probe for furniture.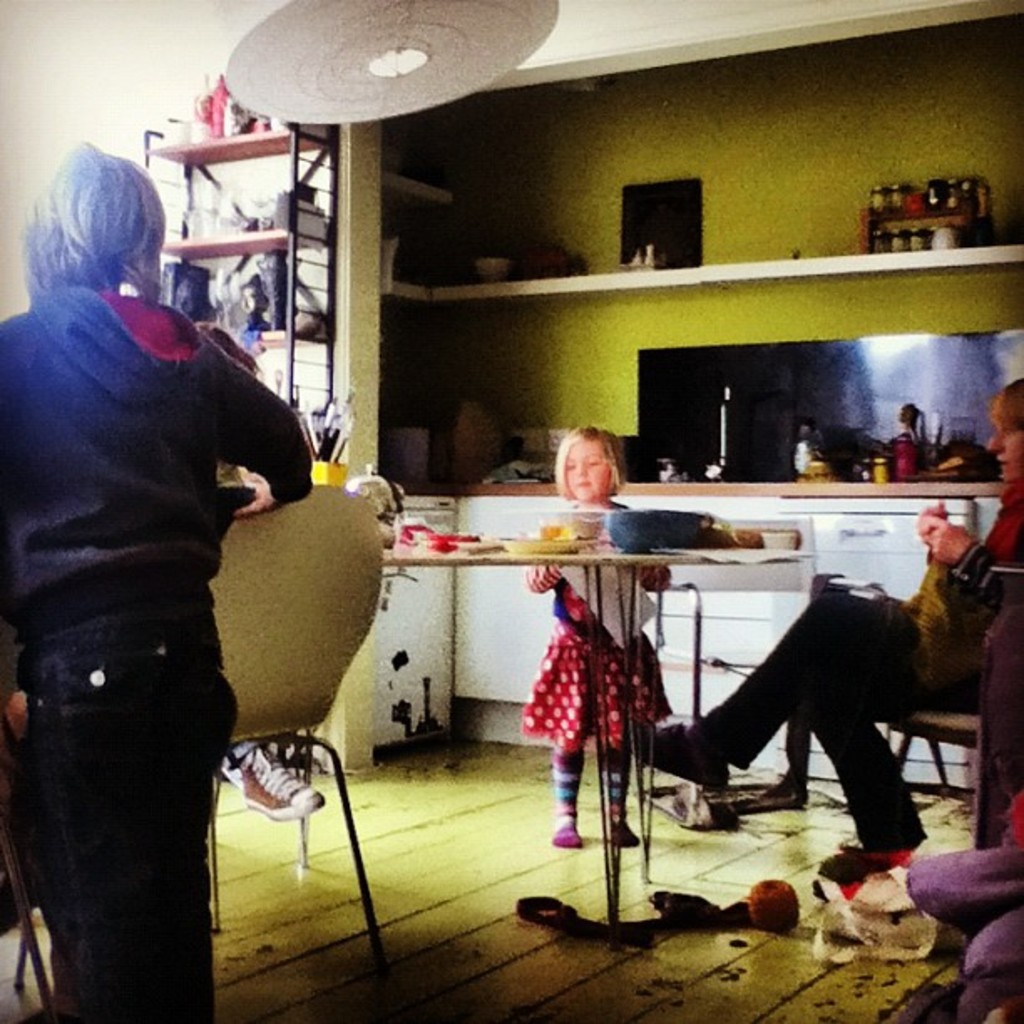
Probe result: [x1=381, y1=537, x2=791, y2=924].
